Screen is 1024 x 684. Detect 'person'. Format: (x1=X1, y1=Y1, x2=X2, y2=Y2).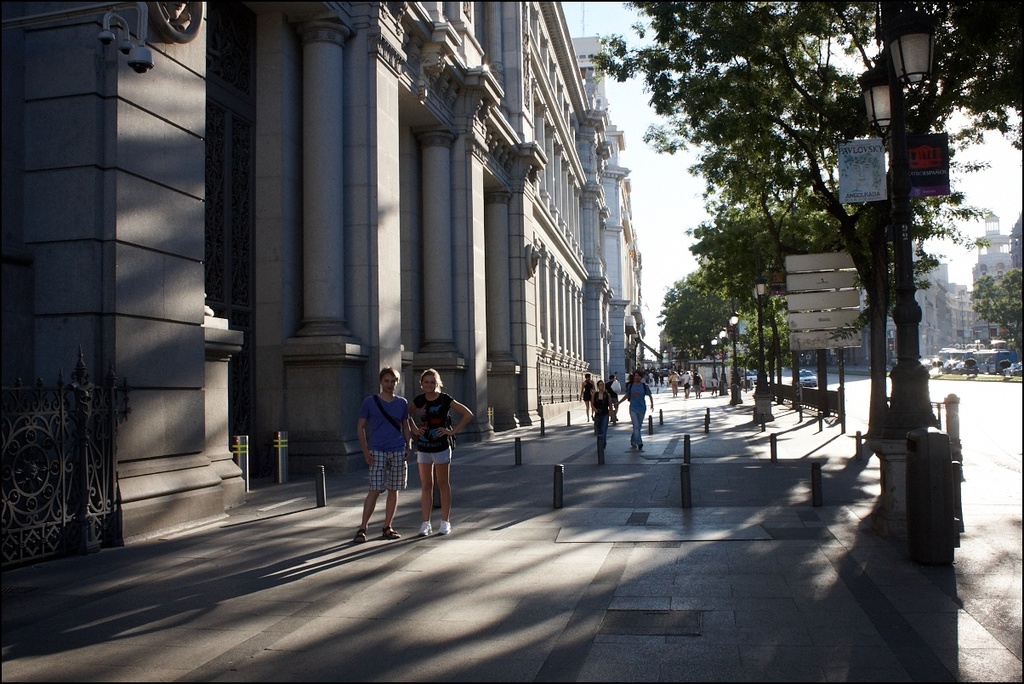
(x1=695, y1=368, x2=699, y2=395).
